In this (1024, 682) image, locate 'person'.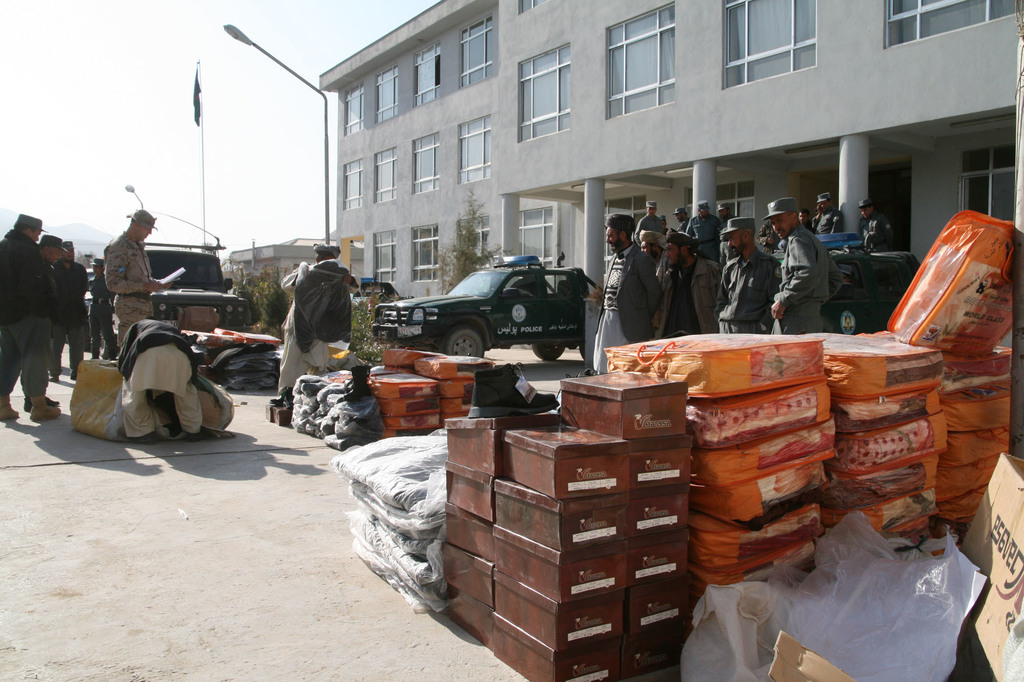
Bounding box: bbox=(97, 207, 160, 354).
